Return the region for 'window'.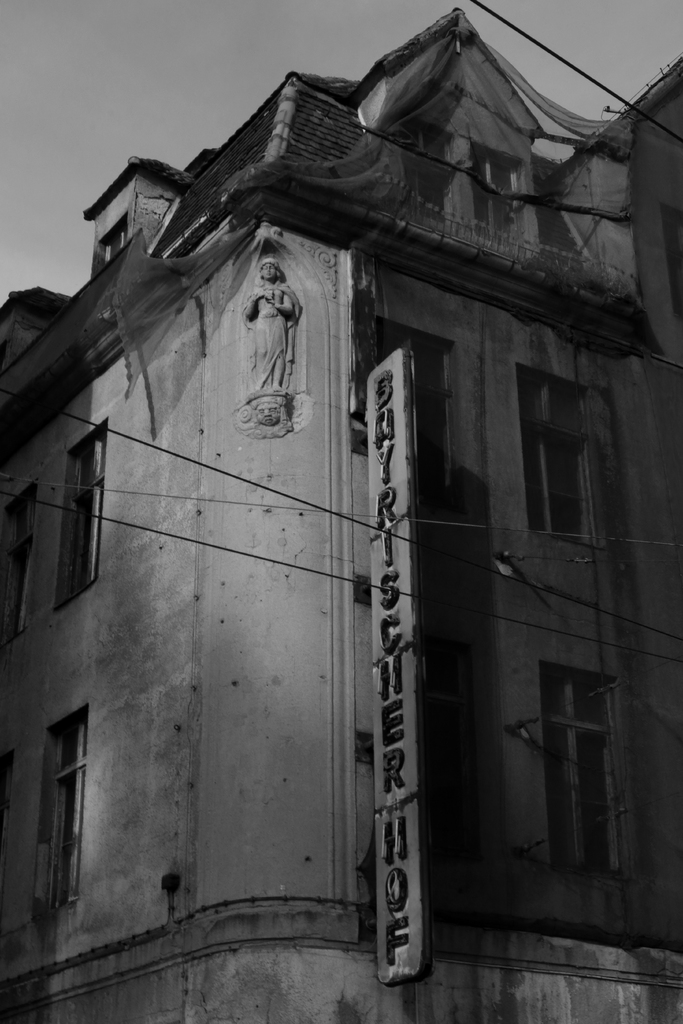
l=542, t=664, r=628, b=877.
